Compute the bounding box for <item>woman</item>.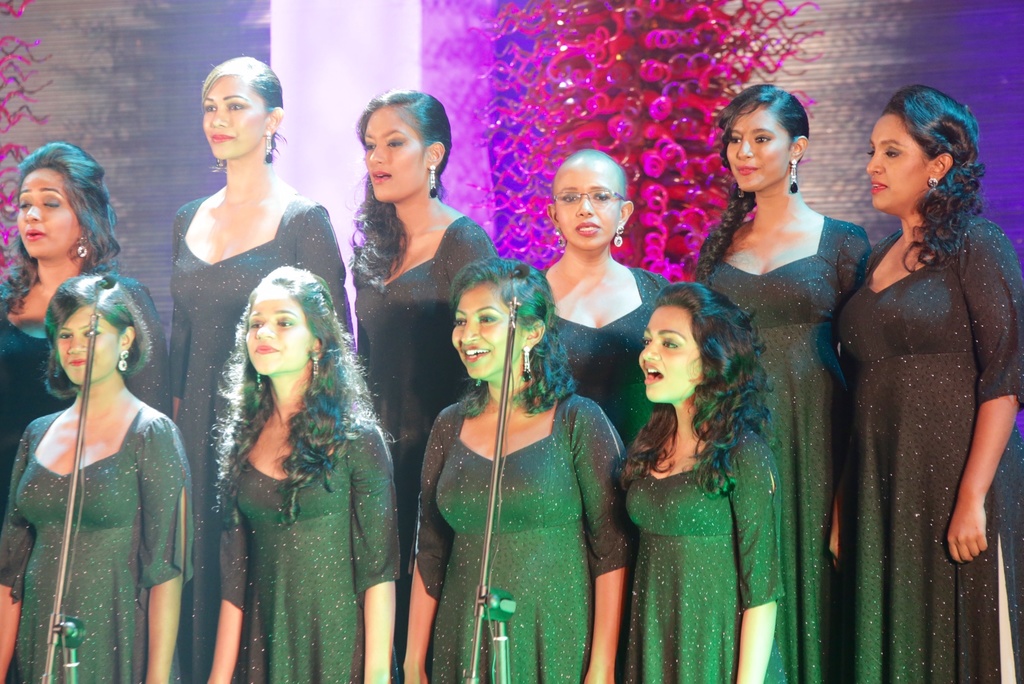
box=[210, 264, 399, 683].
